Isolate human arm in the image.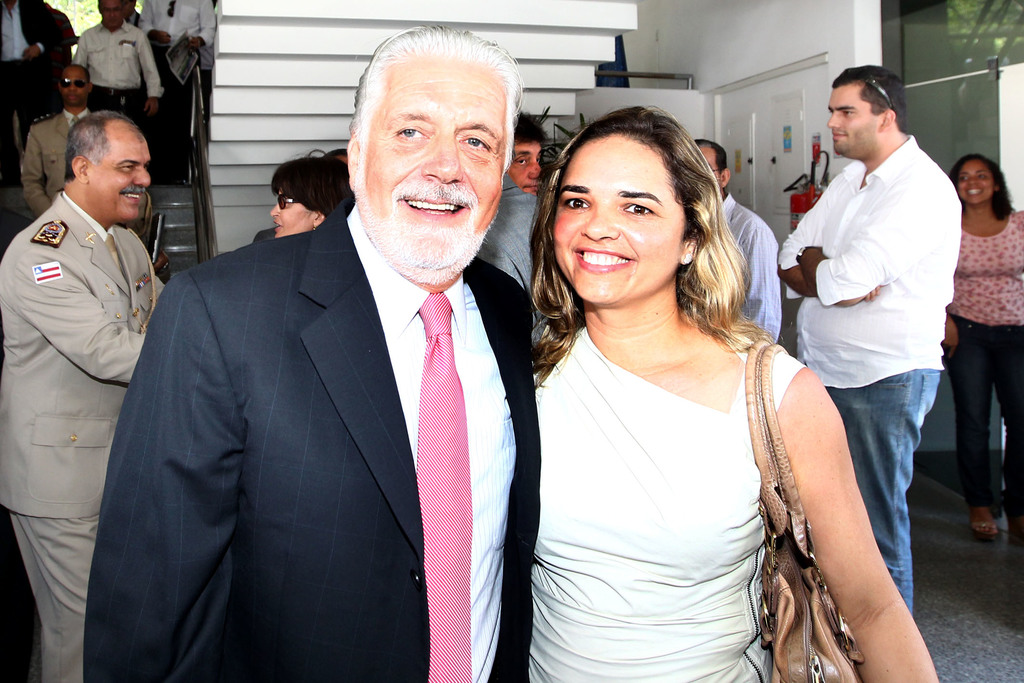
Isolated region: x1=797, y1=170, x2=939, y2=309.
